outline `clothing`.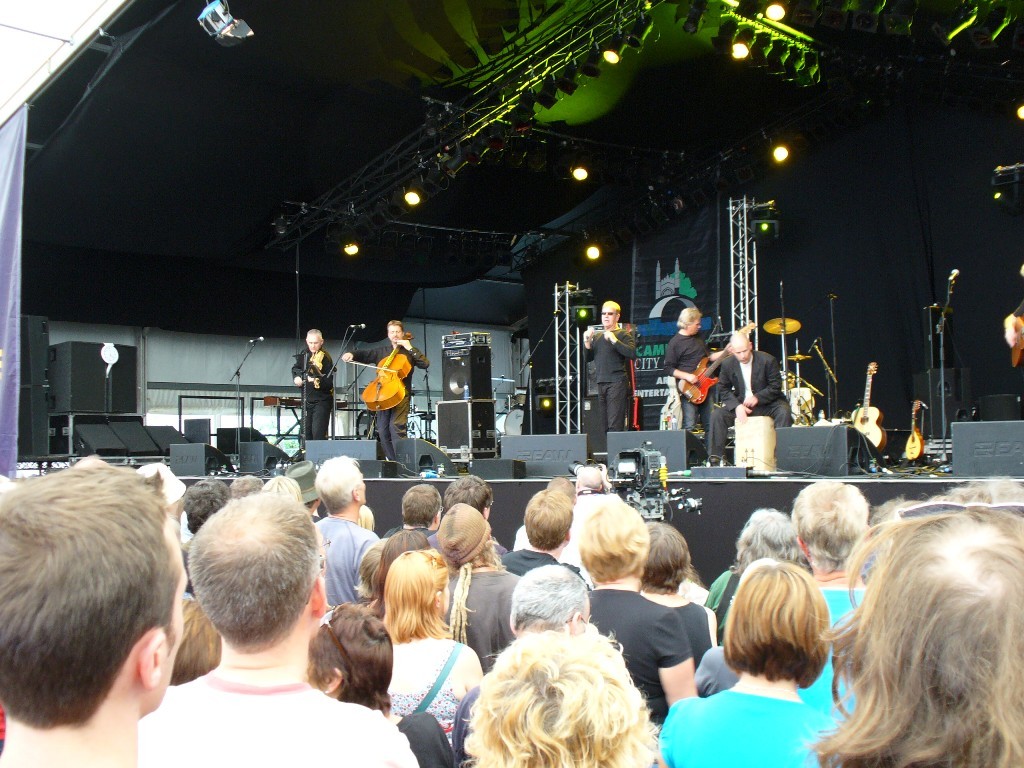
Outline: <region>788, 555, 905, 685</region>.
